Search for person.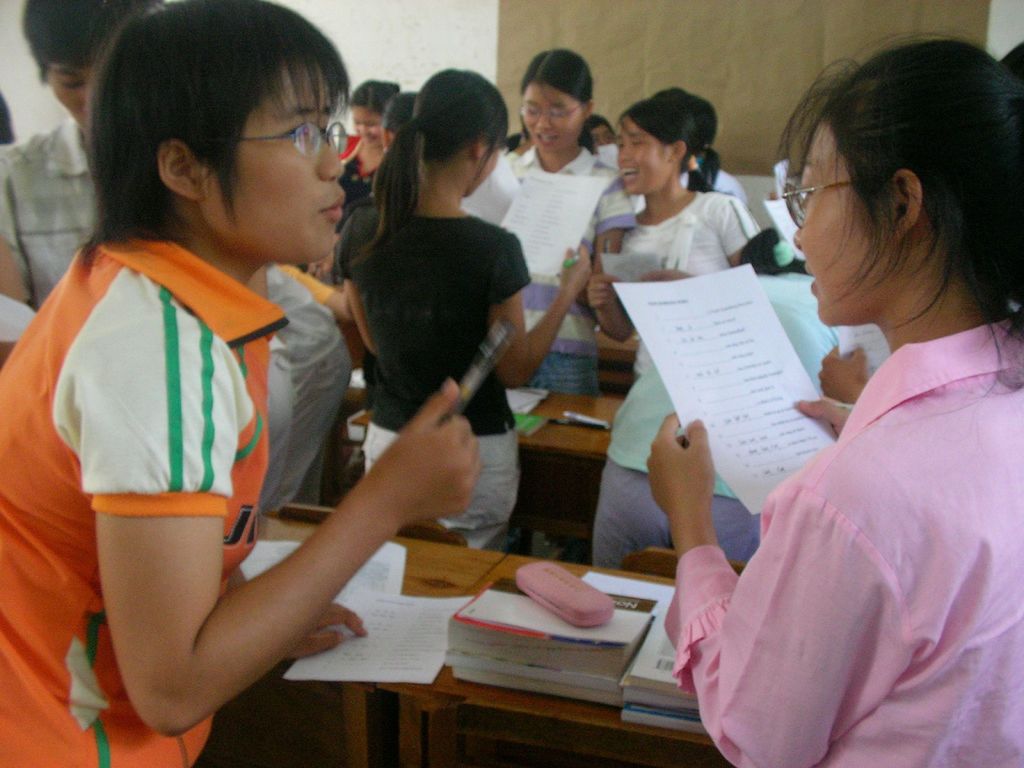
Found at select_region(470, 42, 651, 400).
